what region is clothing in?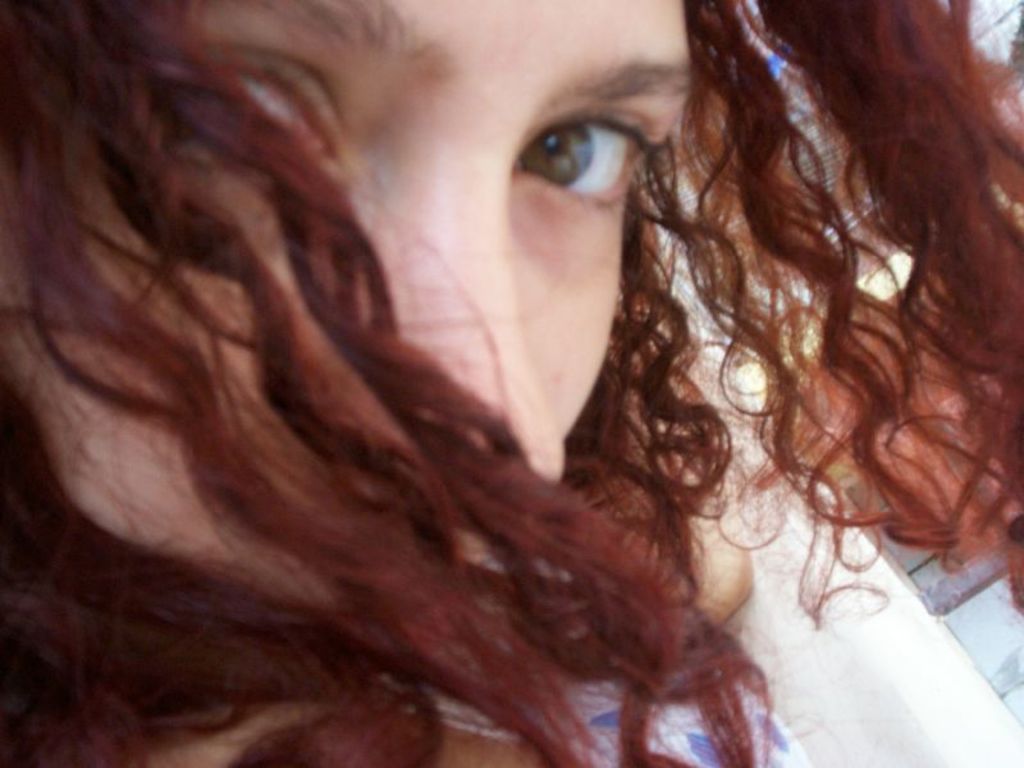
detection(412, 671, 812, 767).
